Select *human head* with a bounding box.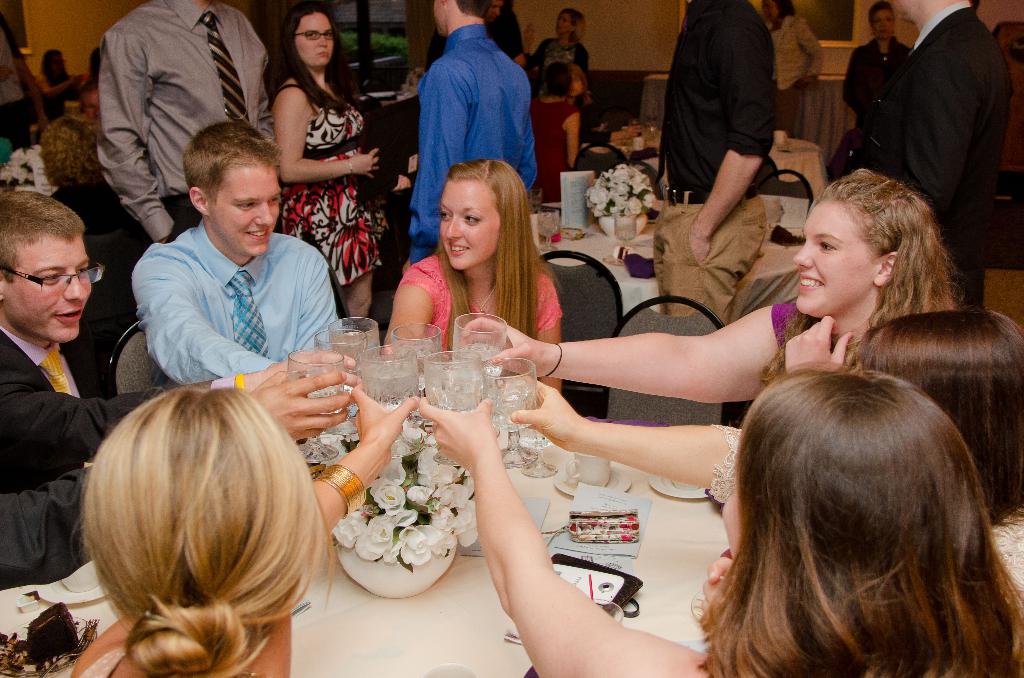
(left=720, top=366, right=982, bottom=677).
